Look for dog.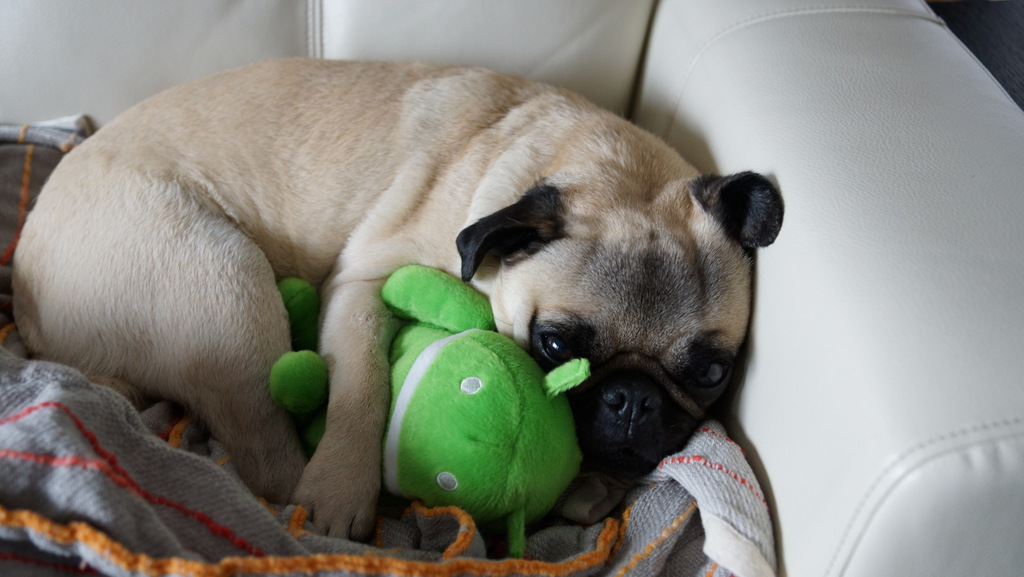
Found: {"x1": 8, "y1": 53, "x2": 780, "y2": 545}.
